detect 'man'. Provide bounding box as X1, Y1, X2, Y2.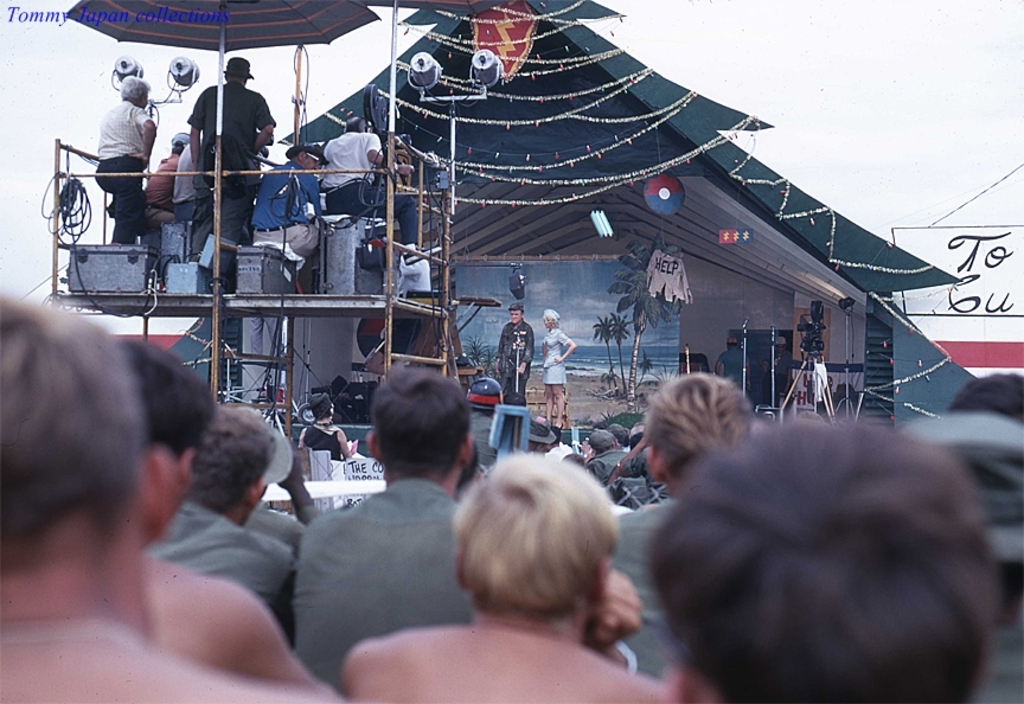
249, 140, 327, 286.
